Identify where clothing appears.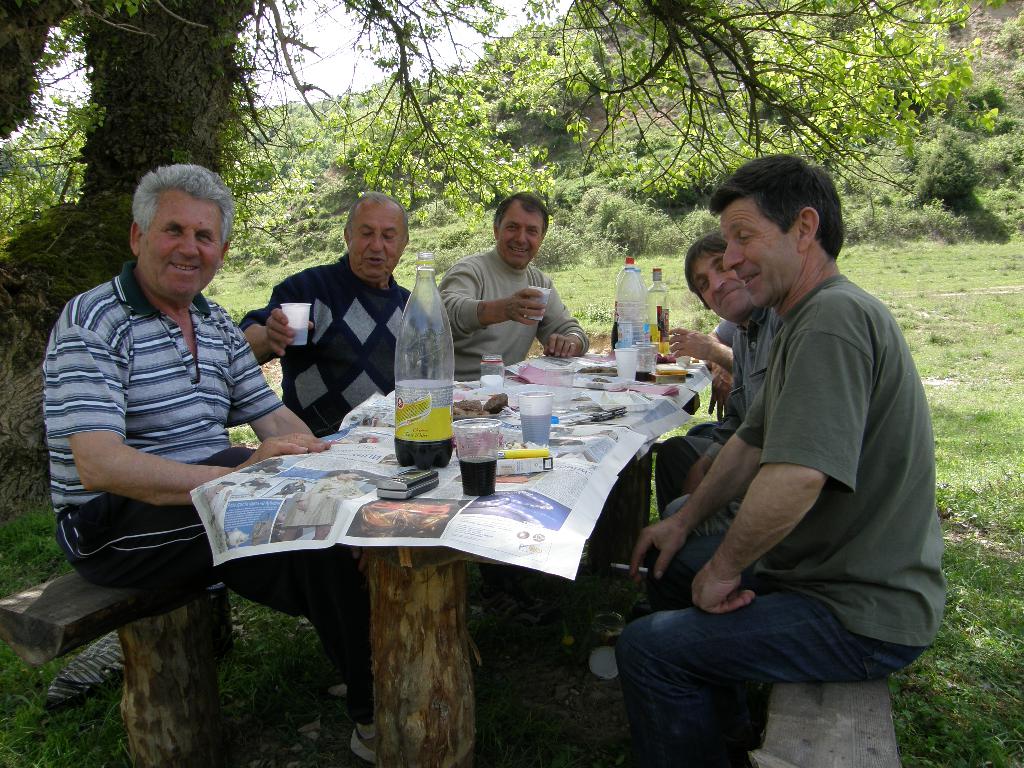
Appears at pyautogui.locateOnScreen(430, 254, 584, 377).
